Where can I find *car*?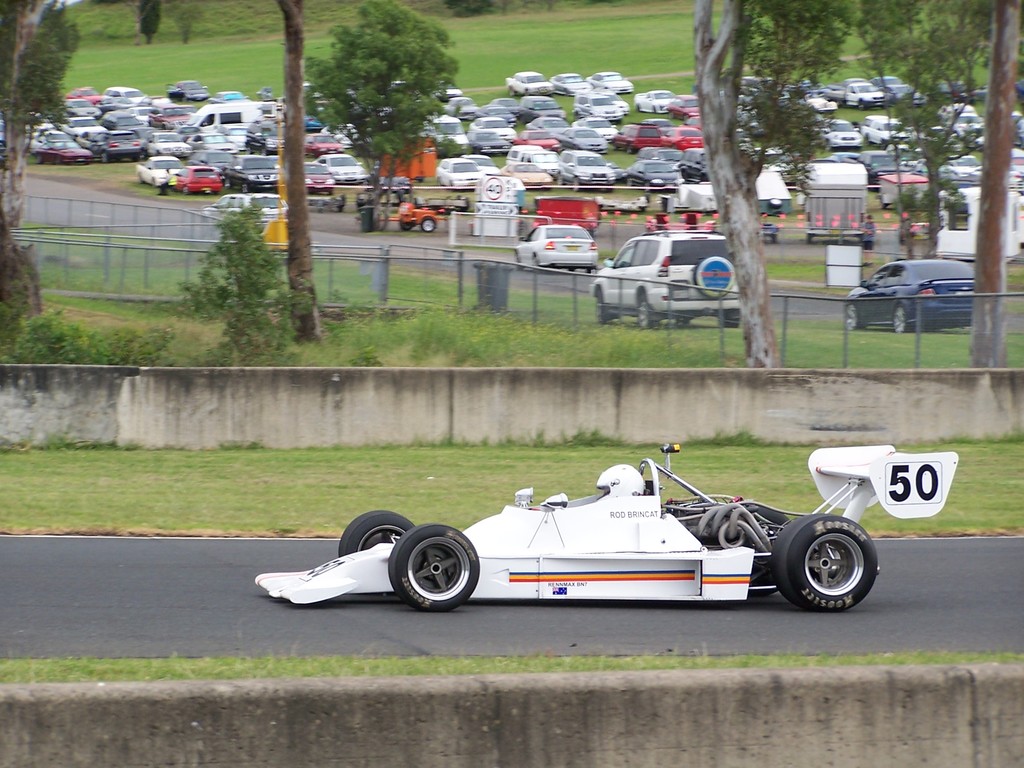
You can find it at box(467, 114, 515, 151).
